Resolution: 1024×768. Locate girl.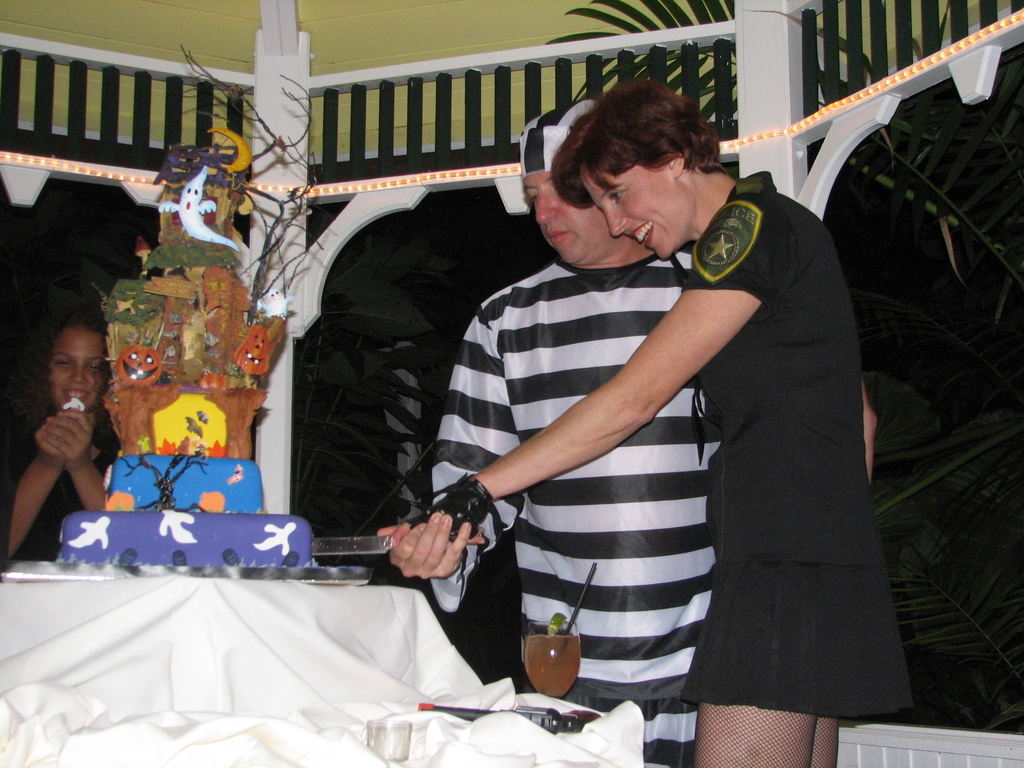
{"x1": 8, "y1": 312, "x2": 122, "y2": 563}.
